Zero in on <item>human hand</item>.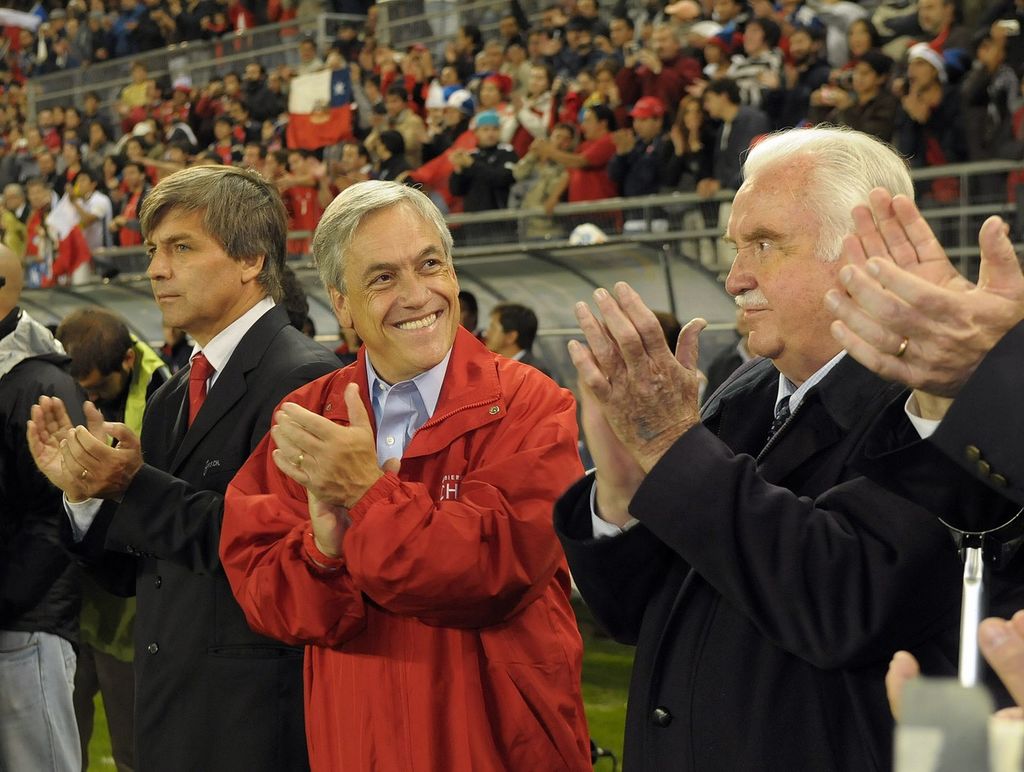
Zeroed in: bbox(635, 44, 663, 72).
